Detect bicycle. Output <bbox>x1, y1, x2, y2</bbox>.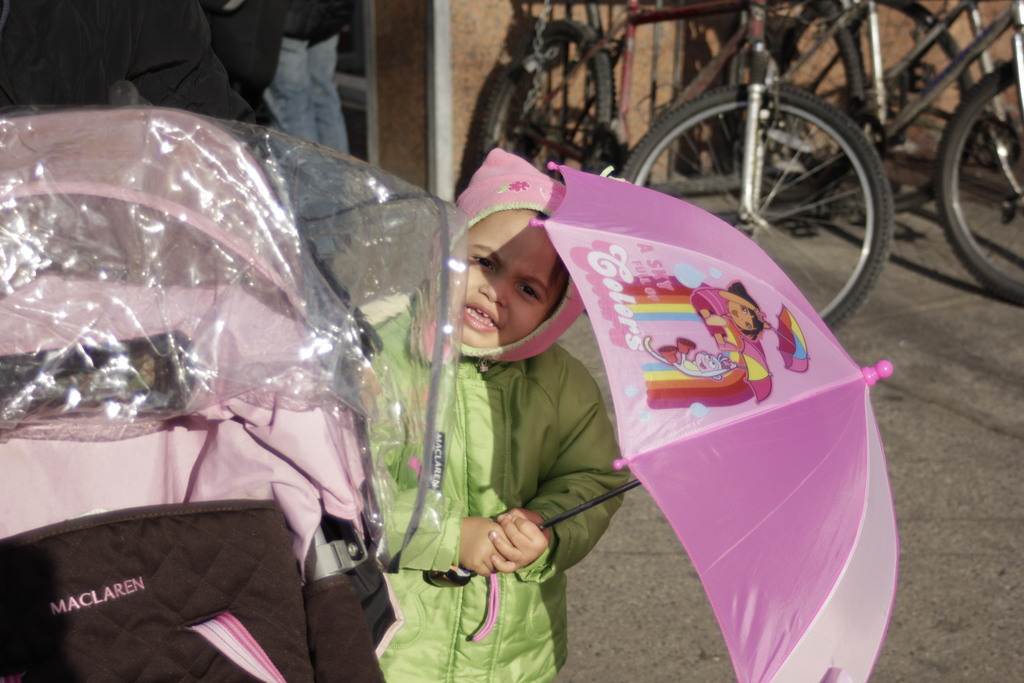
<bbox>778, 0, 1023, 220</bbox>.
